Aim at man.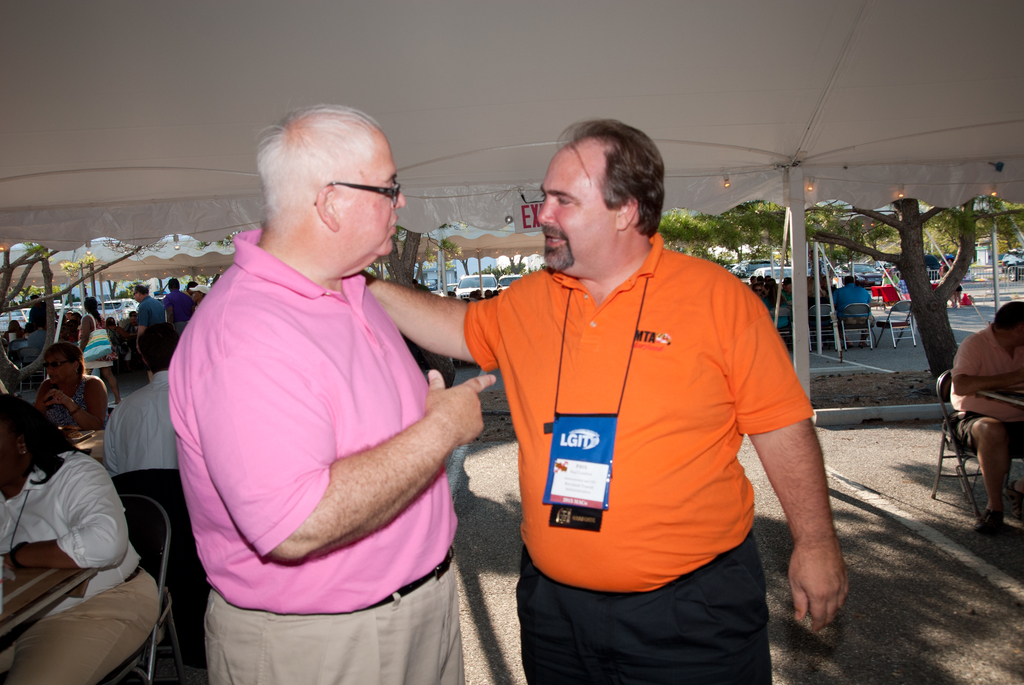
Aimed at (125, 285, 158, 328).
